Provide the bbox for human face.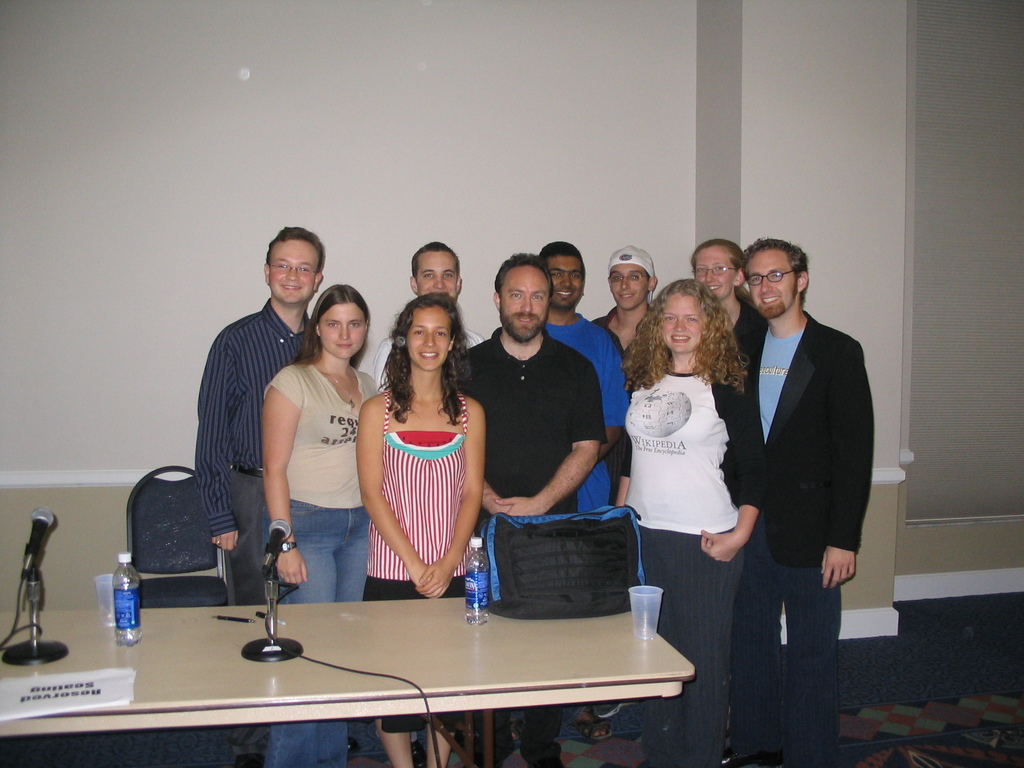
{"x1": 661, "y1": 294, "x2": 700, "y2": 355}.
